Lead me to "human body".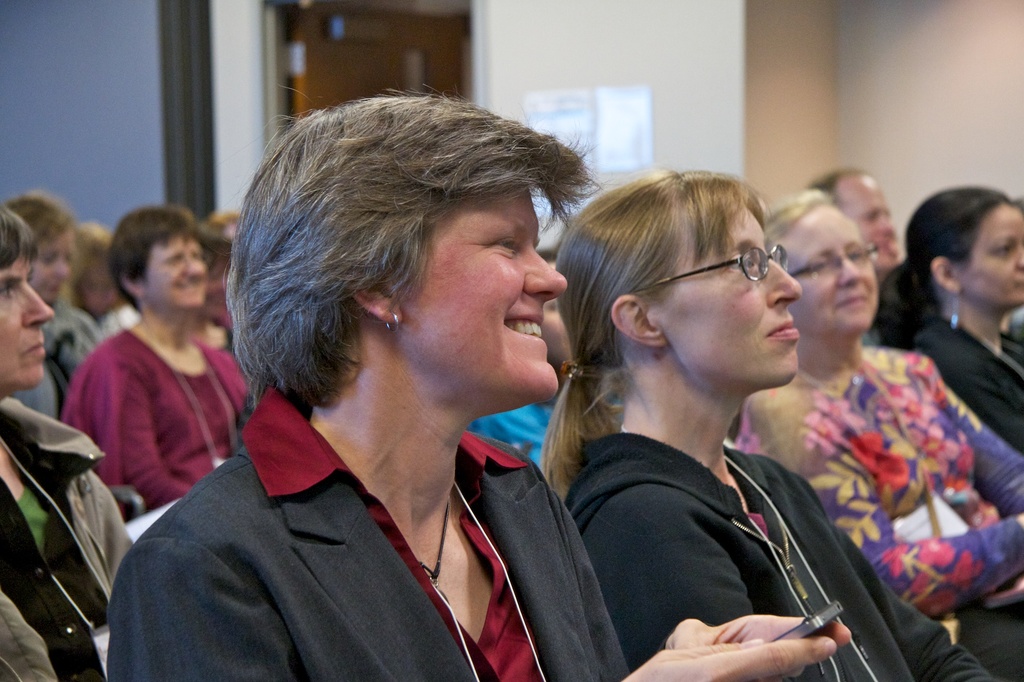
Lead to <region>905, 308, 1023, 447</region>.
